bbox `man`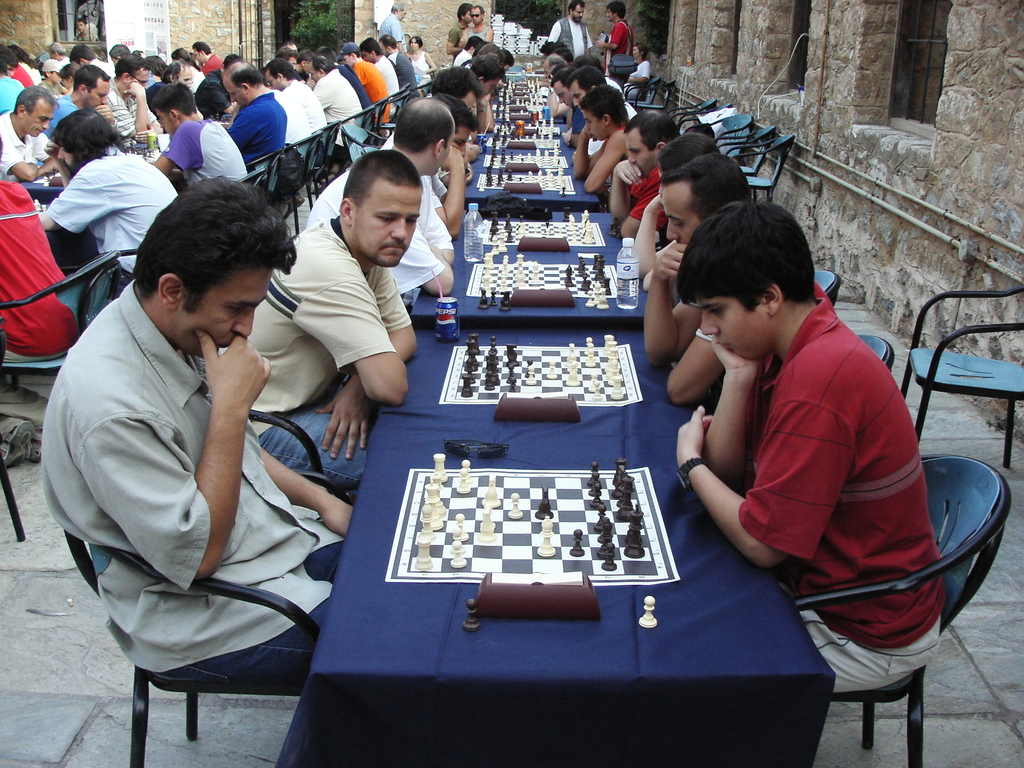
bbox=[376, 0, 413, 45]
